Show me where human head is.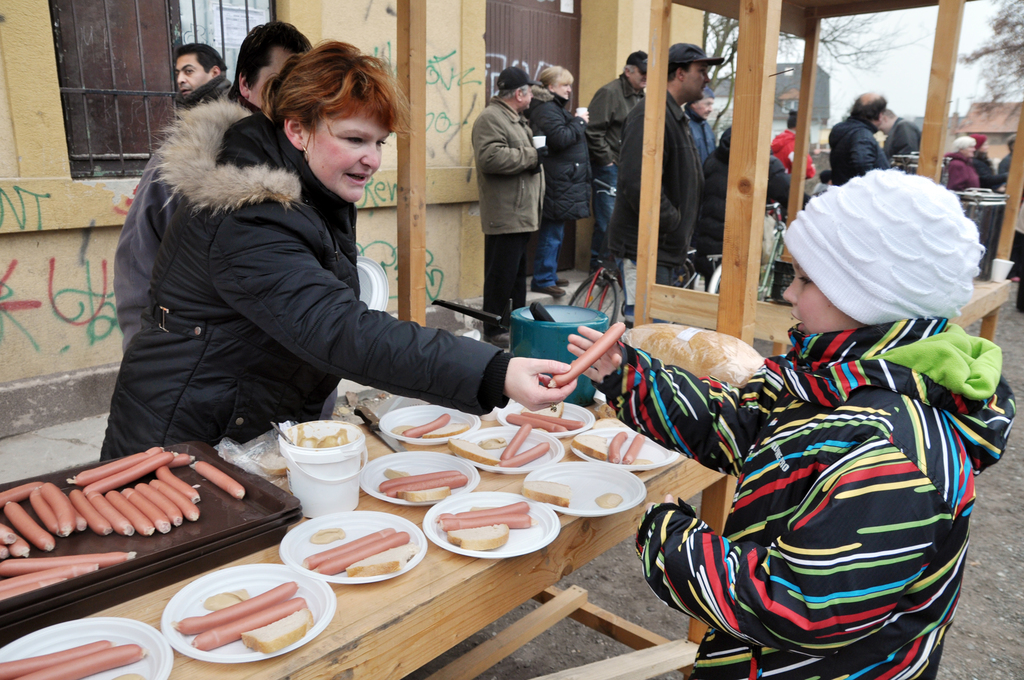
human head is at [x1=783, y1=111, x2=803, y2=134].
